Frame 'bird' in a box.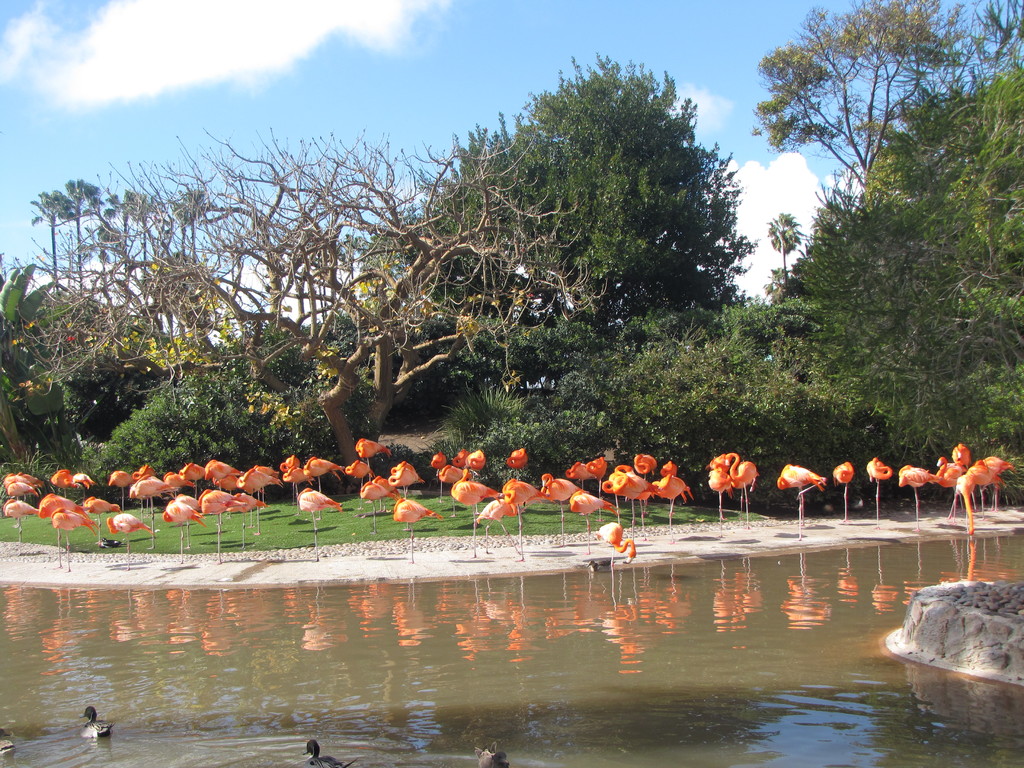
<bbox>475, 742, 507, 767</bbox>.
